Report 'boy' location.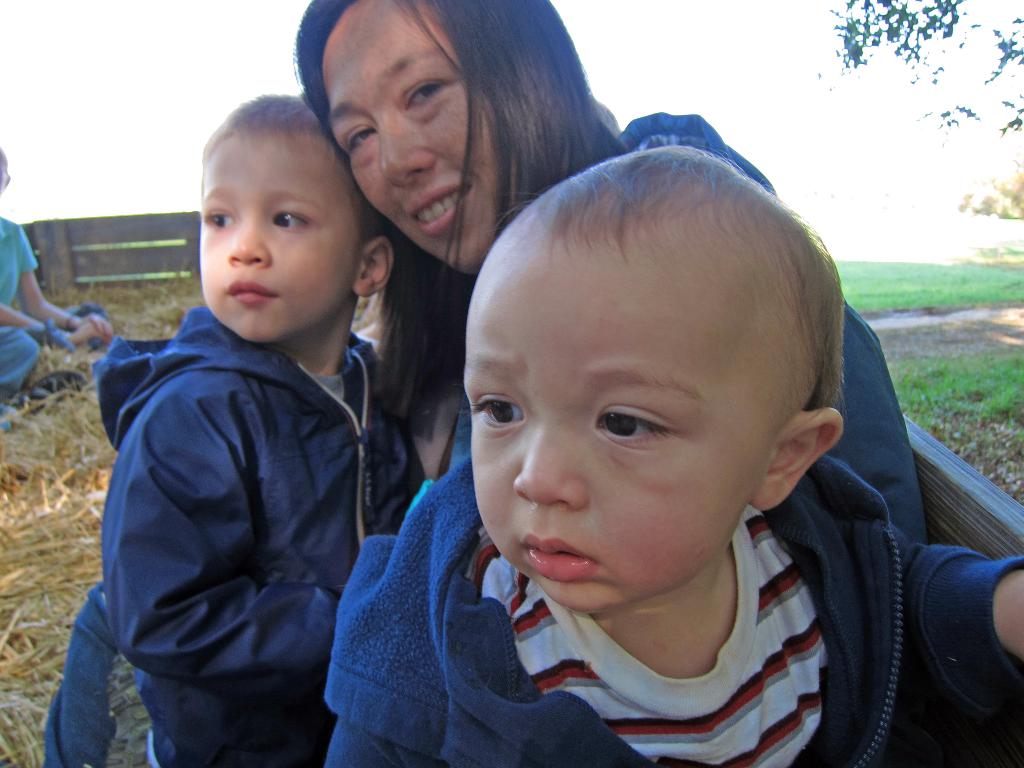
Report: detection(44, 97, 426, 767).
